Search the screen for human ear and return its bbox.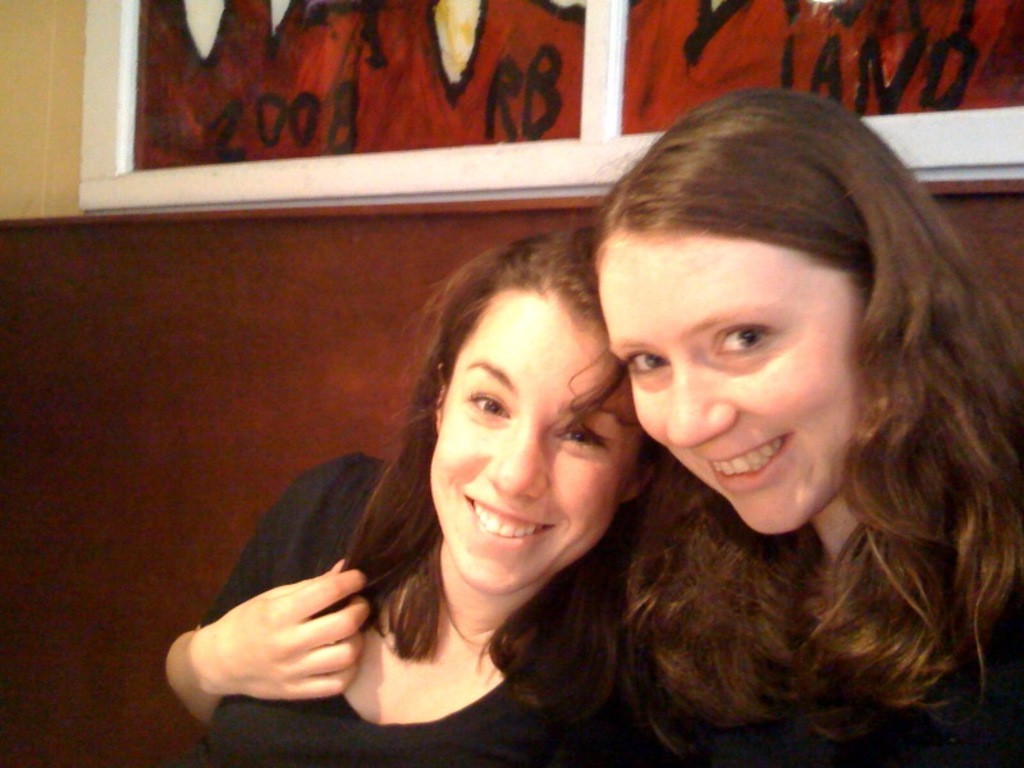
Found: x1=434 y1=370 x2=445 y2=434.
